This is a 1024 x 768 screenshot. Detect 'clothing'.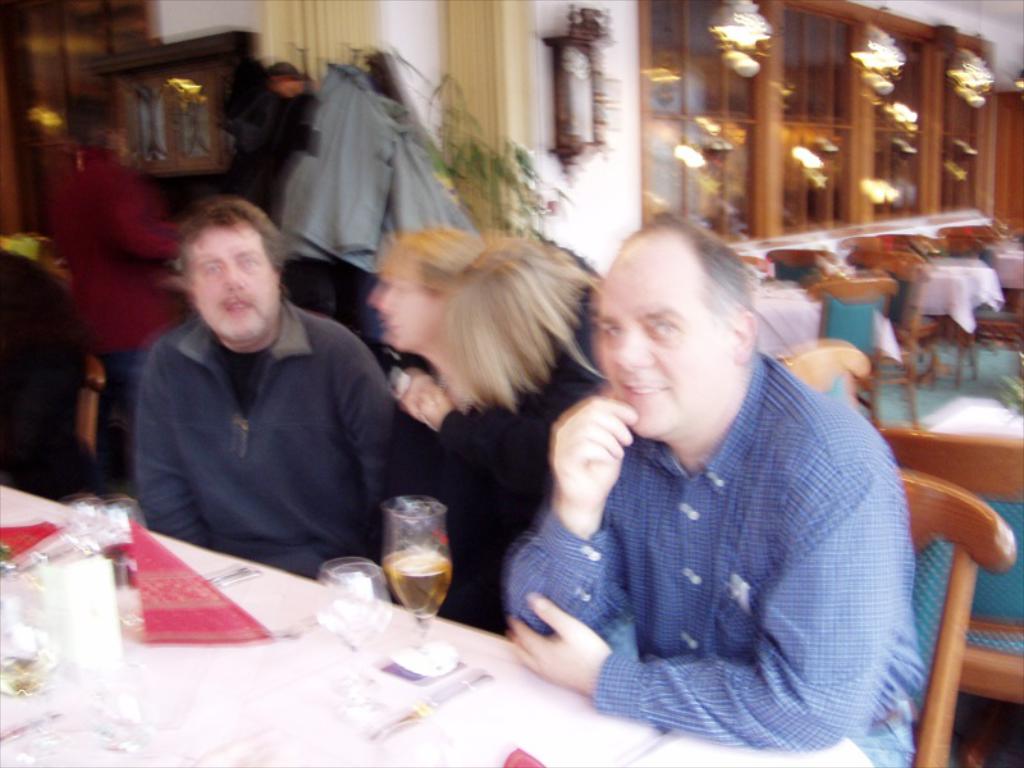
<bbox>137, 297, 393, 580</bbox>.
